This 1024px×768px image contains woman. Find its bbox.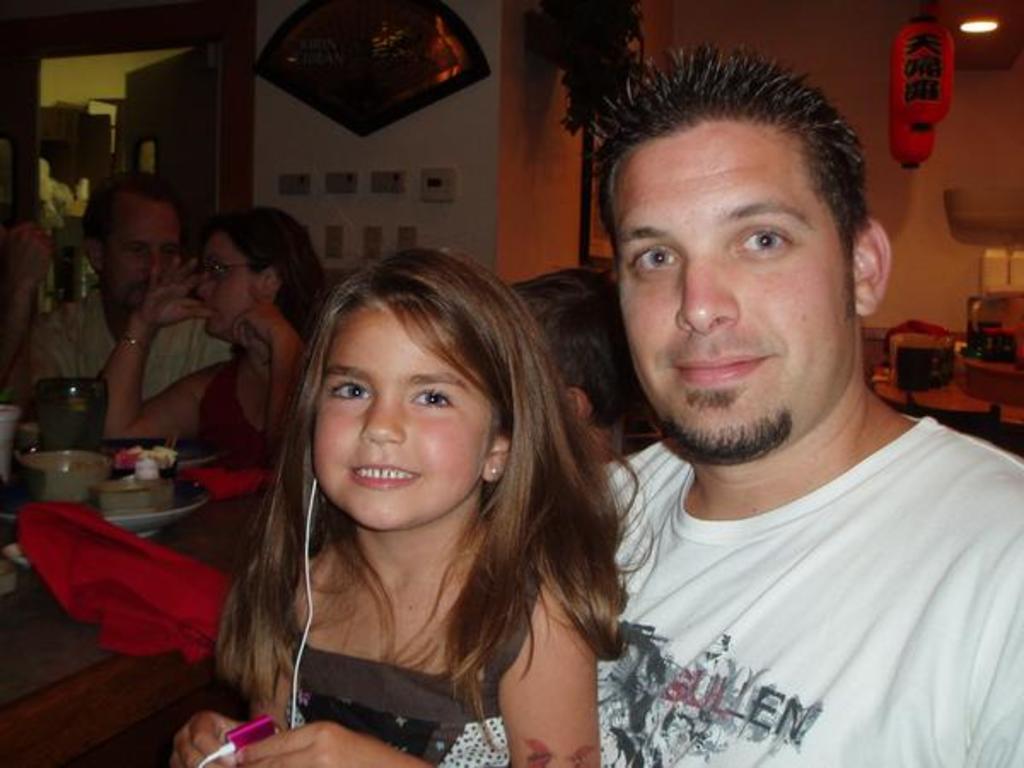
pyautogui.locateOnScreen(166, 246, 659, 758).
